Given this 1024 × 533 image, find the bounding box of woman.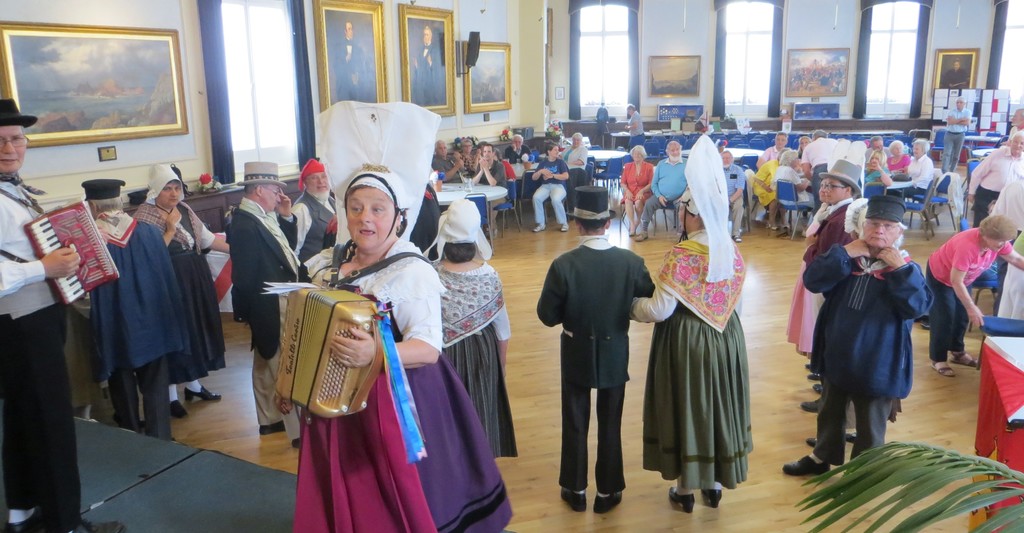
[x1=426, y1=201, x2=513, y2=461].
